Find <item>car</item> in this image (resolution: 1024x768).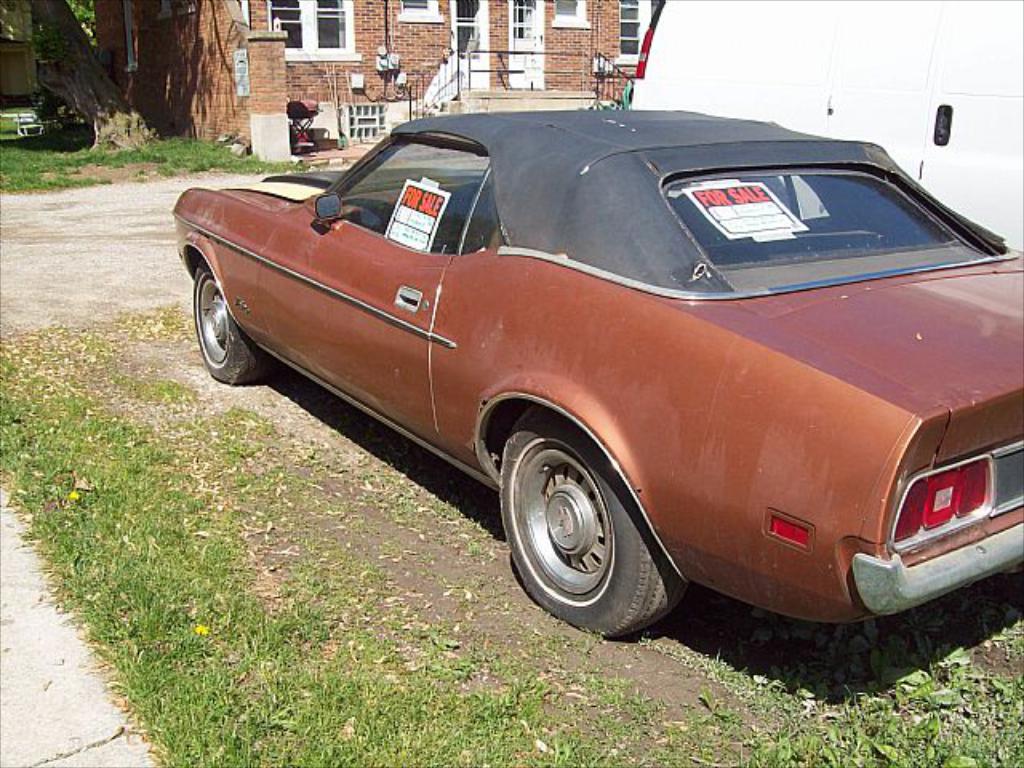
x1=165 y1=109 x2=1023 y2=638.
